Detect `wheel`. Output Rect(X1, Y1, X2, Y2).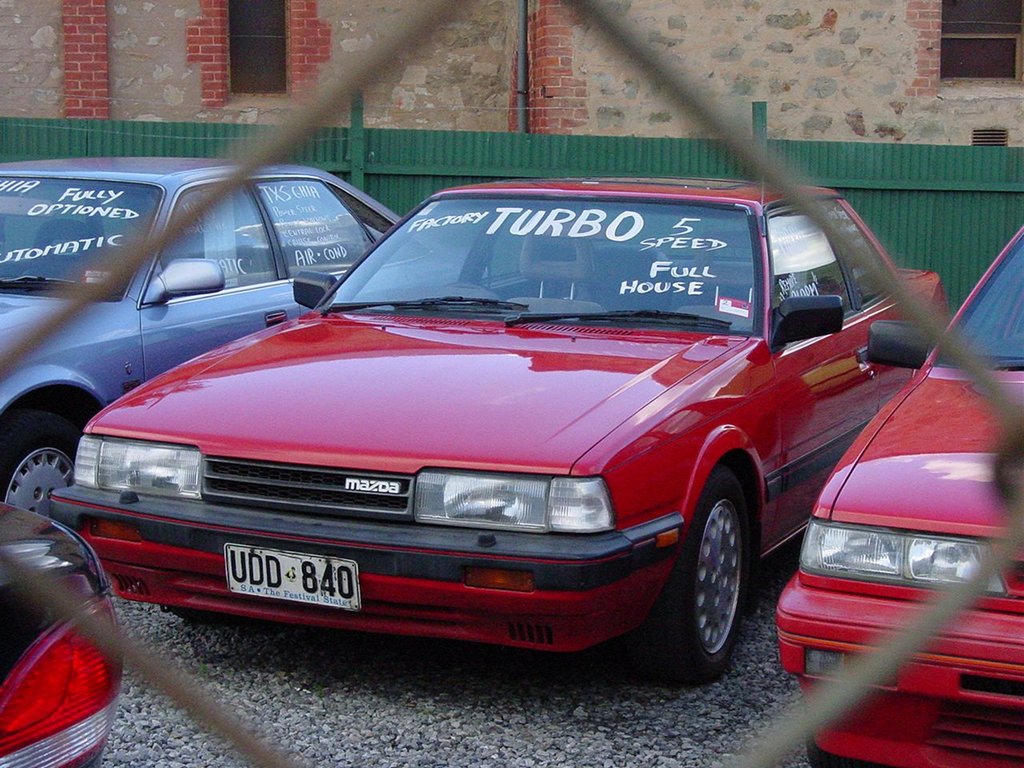
Rect(666, 474, 764, 675).
